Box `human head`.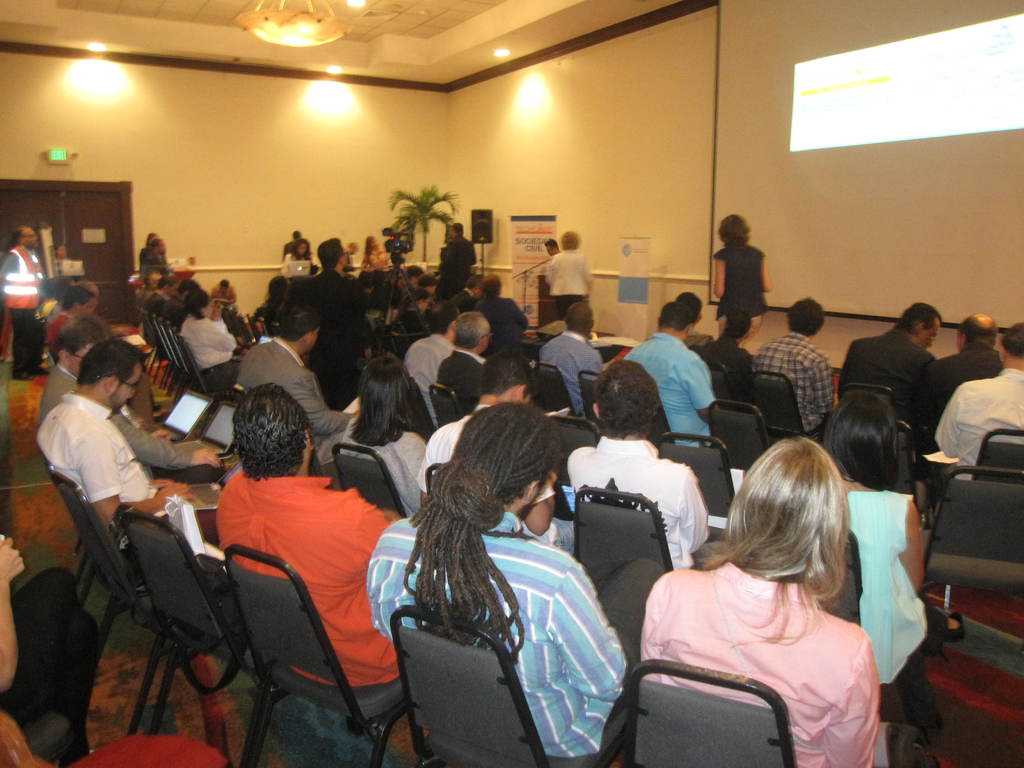
562:305:596:333.
